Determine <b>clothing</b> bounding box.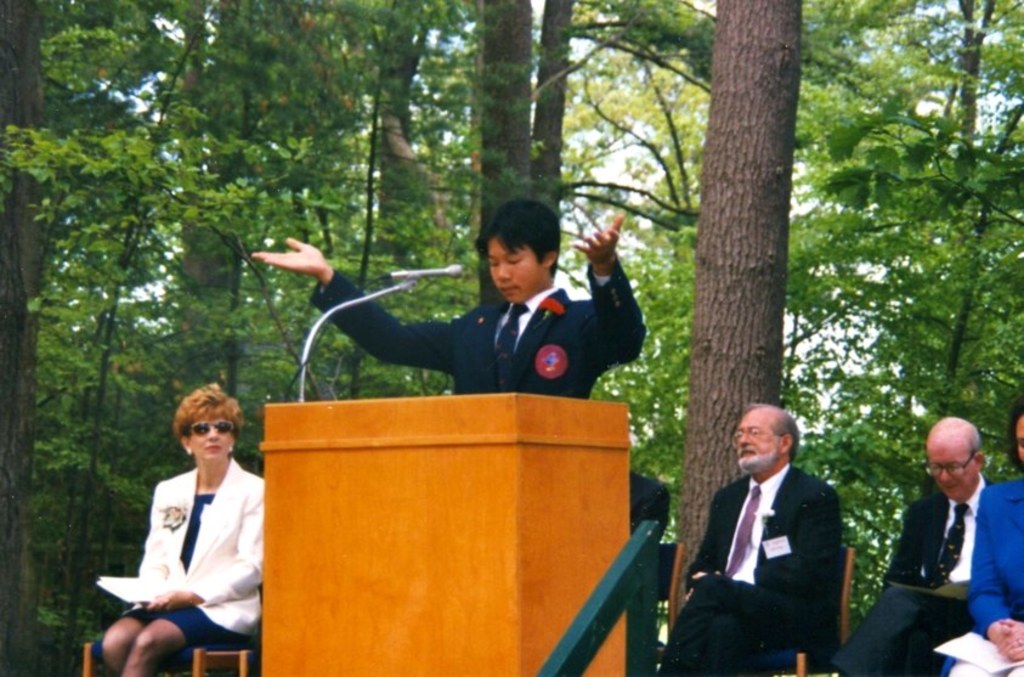
Determined: region(657, 404, 852, 672).
